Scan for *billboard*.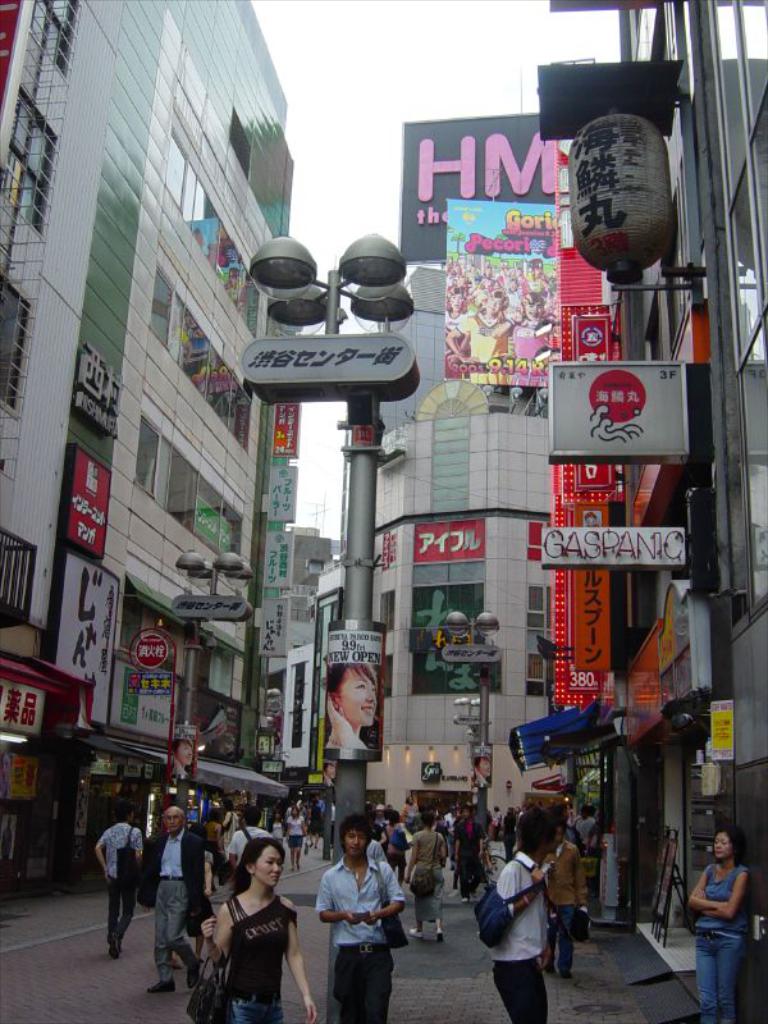
Scan result: Rect(0, 646, 47, 737).
